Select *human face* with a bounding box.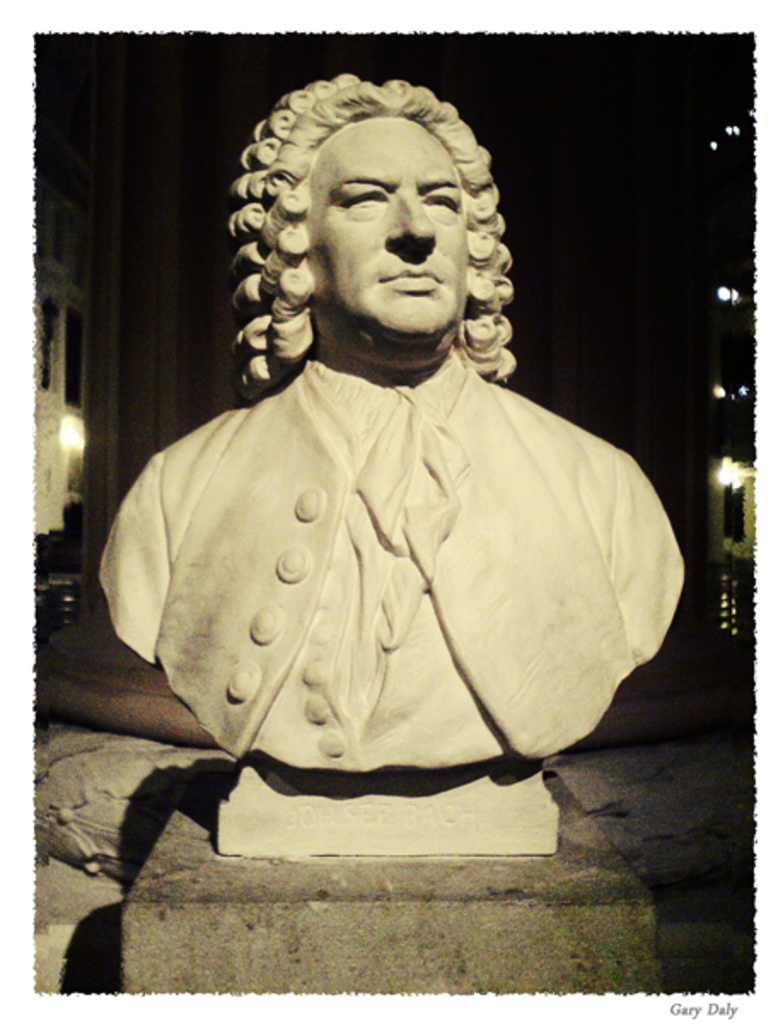
bbox=[307, 118, 466, 357].
